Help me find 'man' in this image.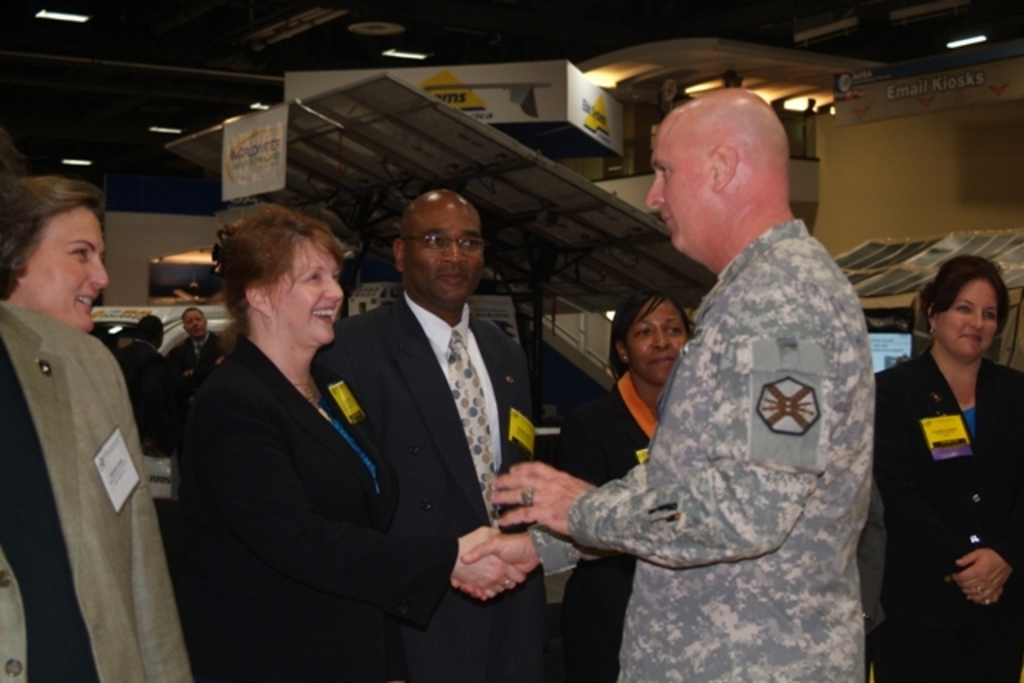
Found it: Rect(290, 182, 555, 673).
